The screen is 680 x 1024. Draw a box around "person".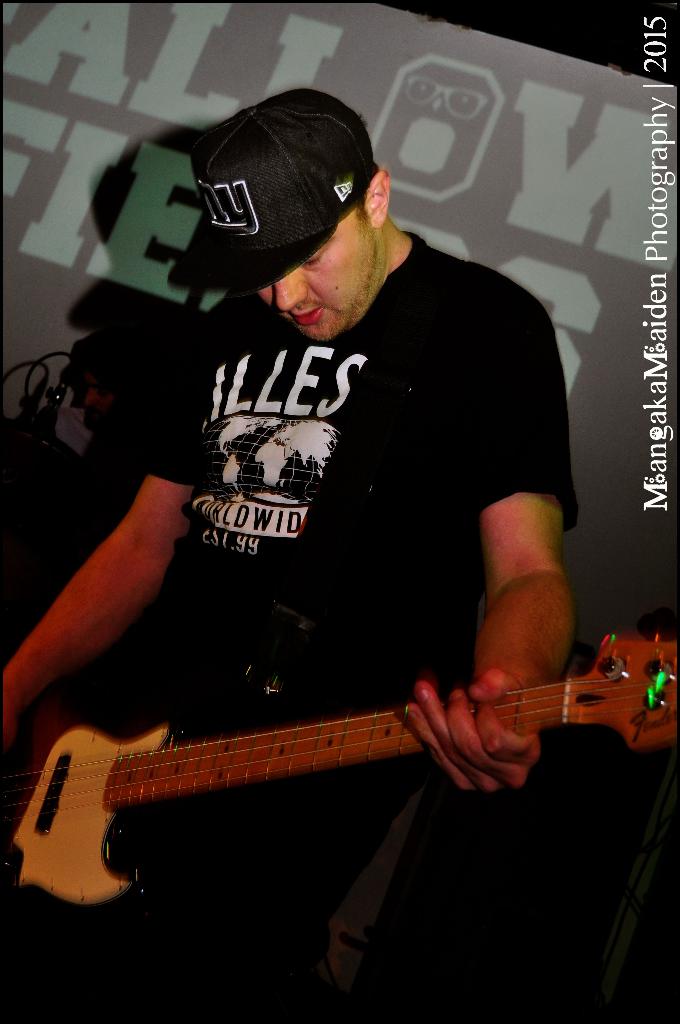
left=76, top=85, right=585, bottom=972.
